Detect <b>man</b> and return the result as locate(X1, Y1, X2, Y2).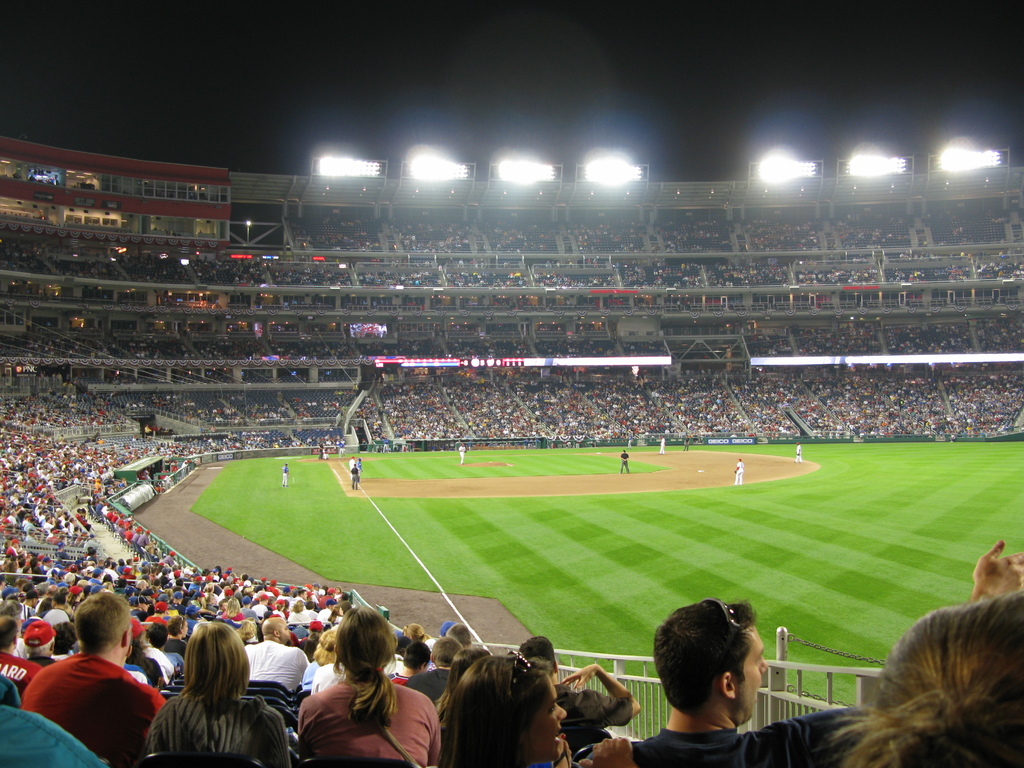
locate(241, 617, 305, 696).
